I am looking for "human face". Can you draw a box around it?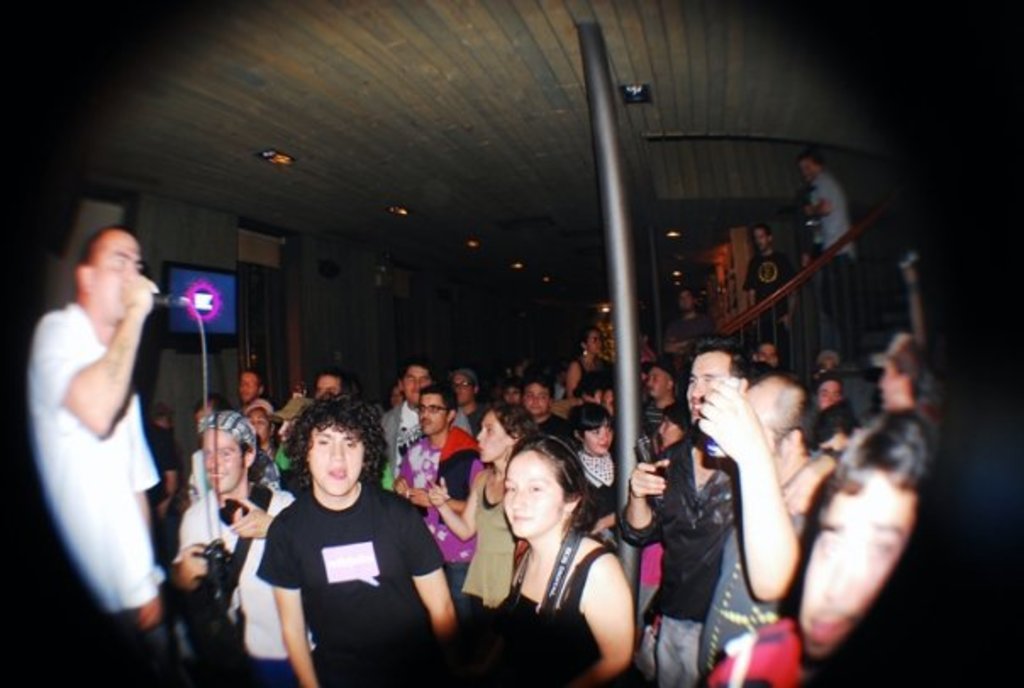
Sure, the bounding box is [left=476, top=410, right=510, bottom=464].
